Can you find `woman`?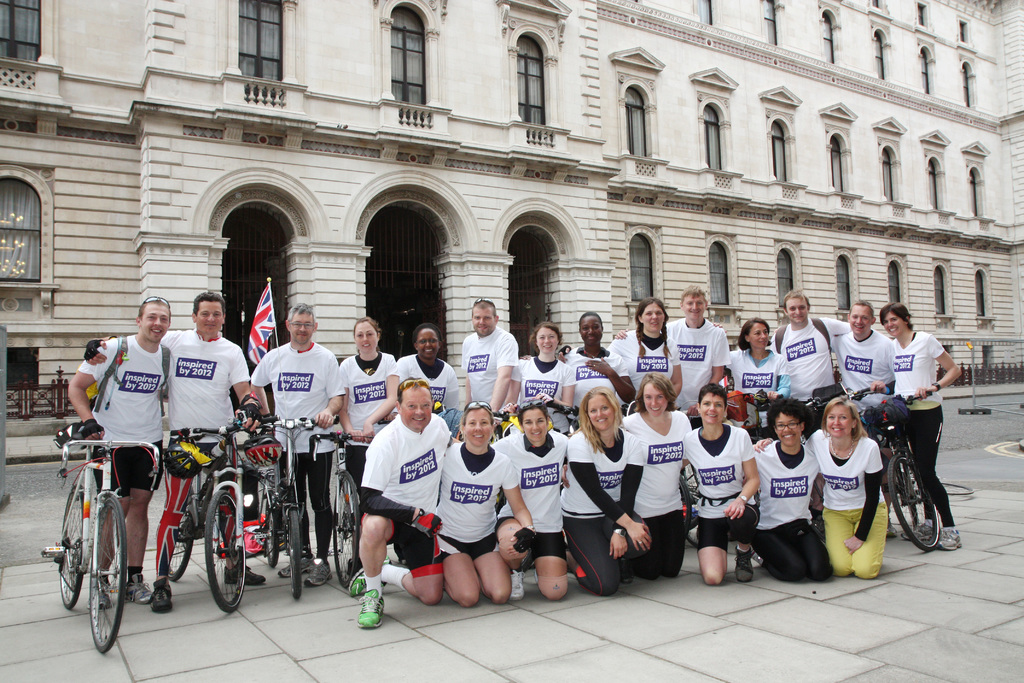
Yes, bounding box: {"x1": 437, "y1": 397, "x2": 537, "y2": 611}.
